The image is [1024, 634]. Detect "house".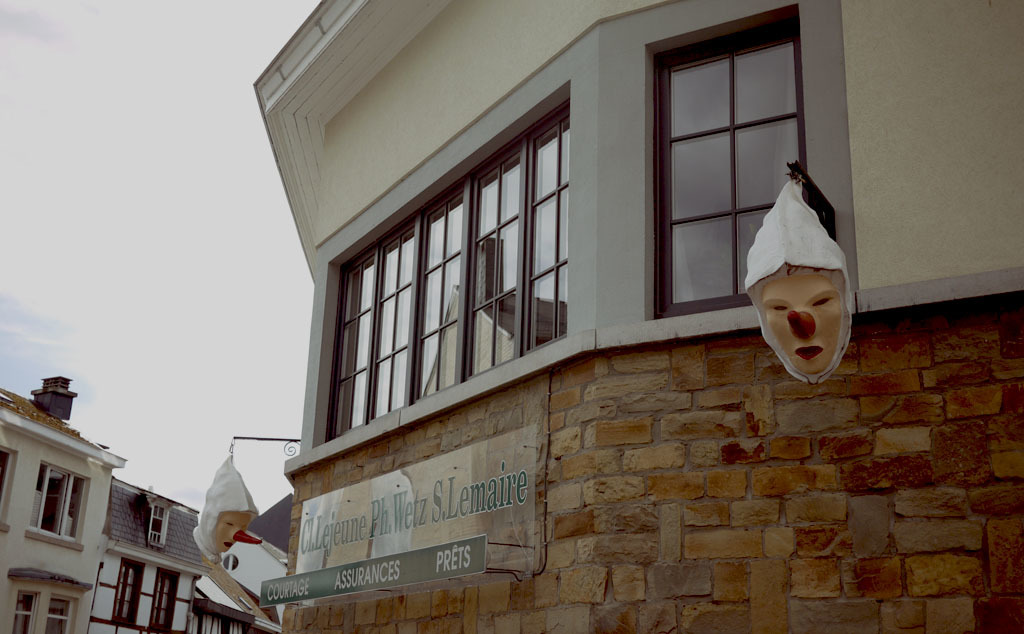
Detection: {"left": 91, "top": 475, "right": 215, "bottom": 633}.
